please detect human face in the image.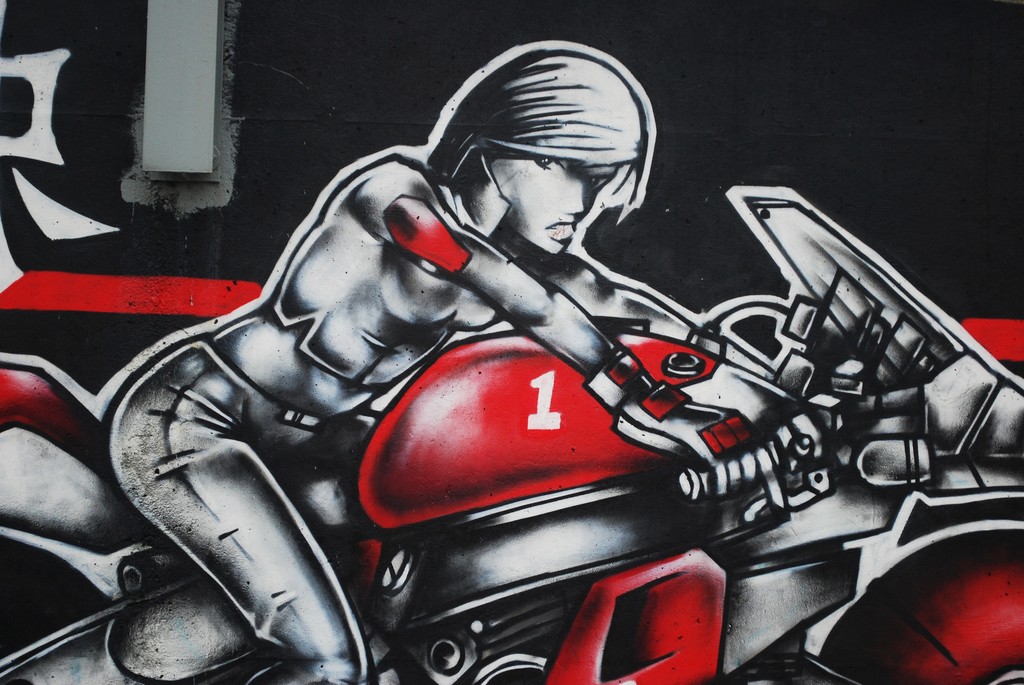
locate(490, 162, 618, 253).
